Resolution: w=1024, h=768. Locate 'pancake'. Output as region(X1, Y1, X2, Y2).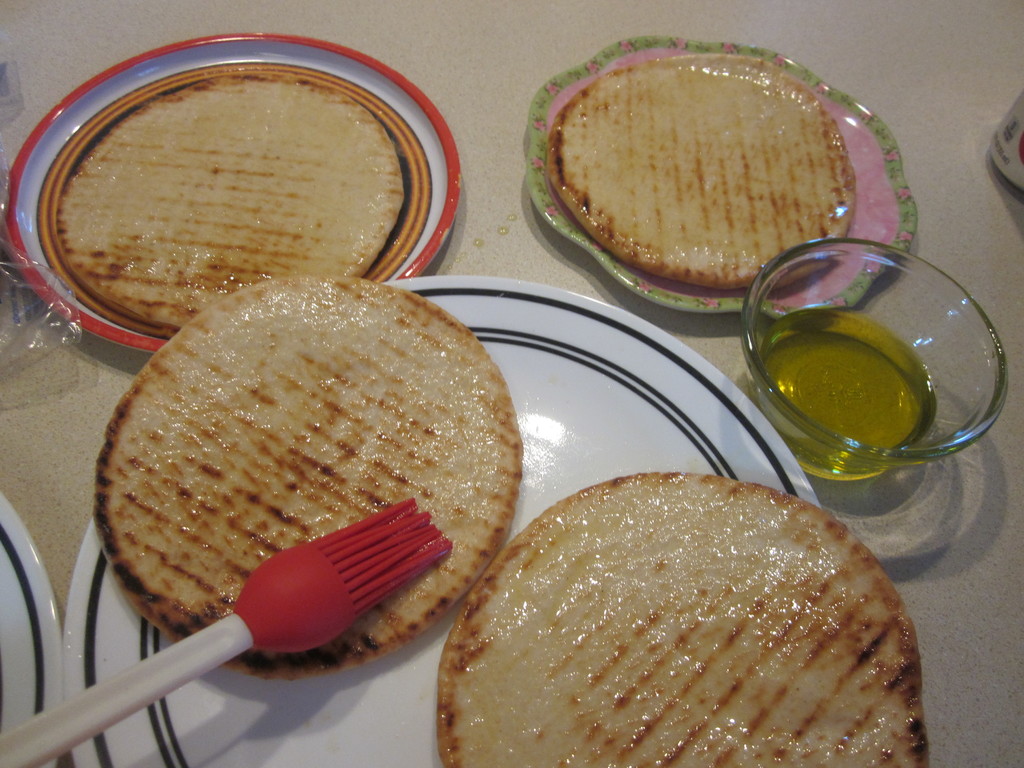
region(68, 273, 532, 662).
